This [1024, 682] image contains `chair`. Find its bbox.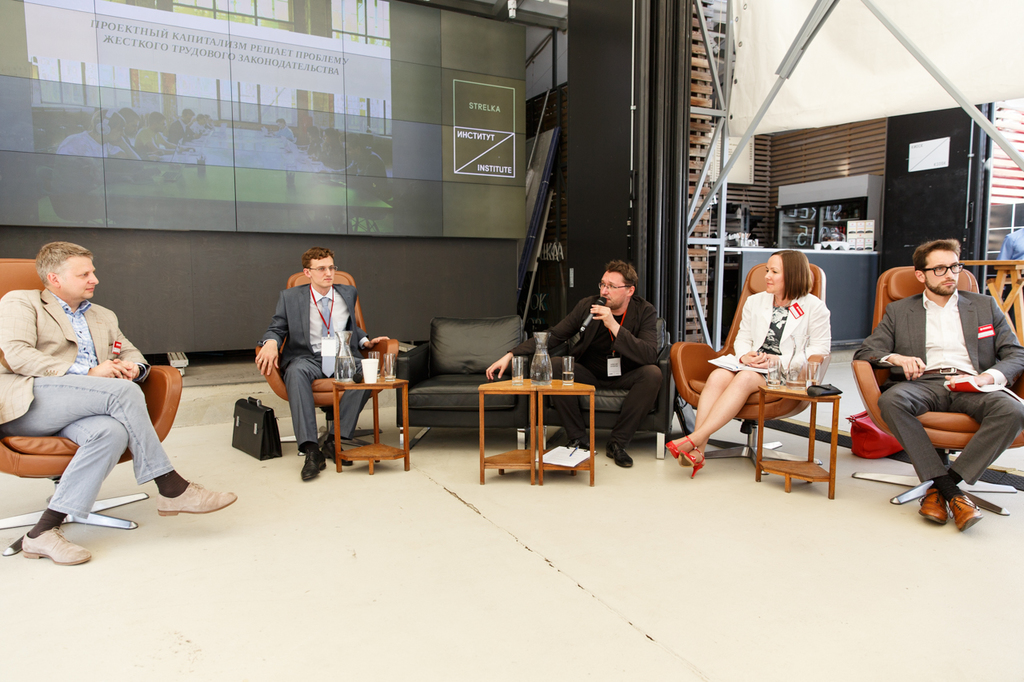
(x1=526, y1=318, x2=681, y2=457).
